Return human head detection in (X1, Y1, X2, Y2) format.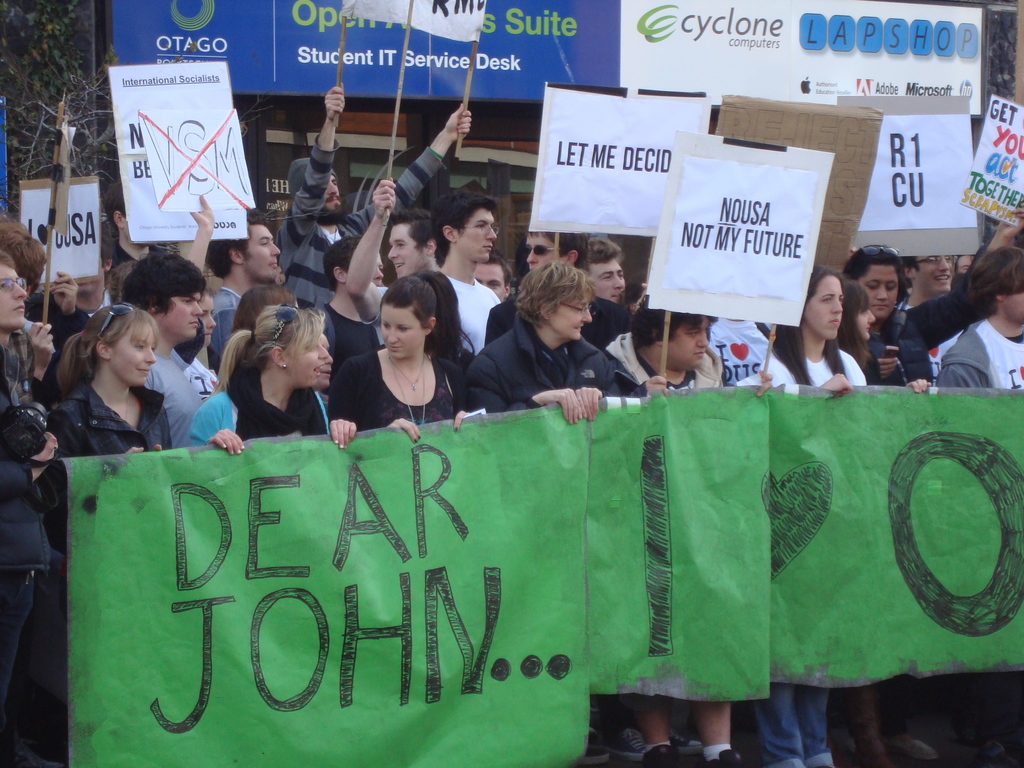
(323, 236, 386, 291).
